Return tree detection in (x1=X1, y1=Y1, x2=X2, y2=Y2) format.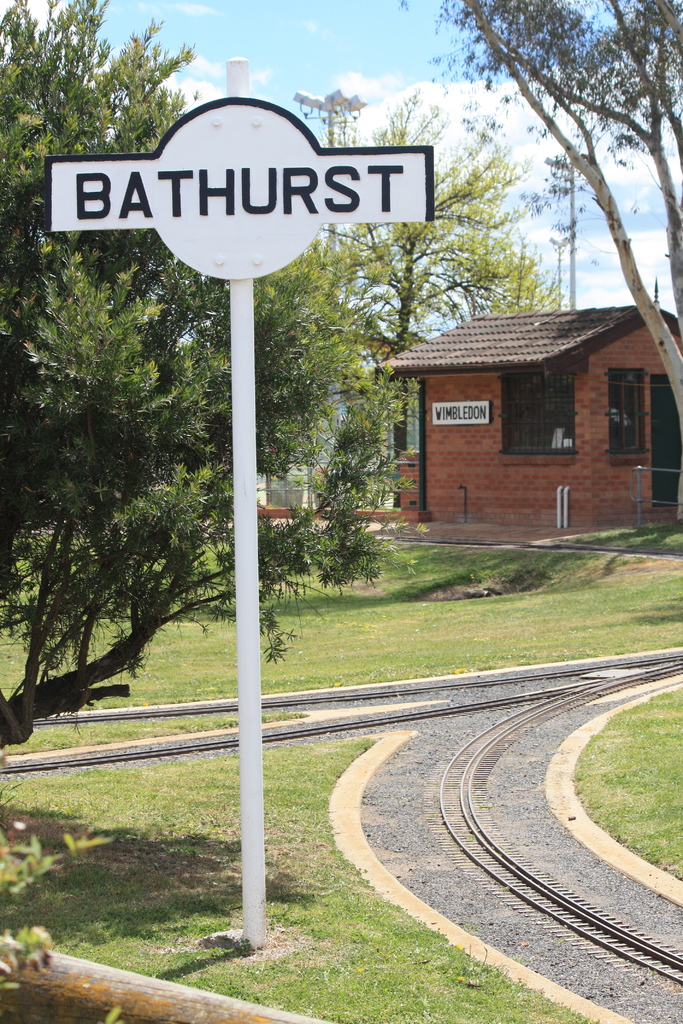
(x1=0, y1=0, x2=418, y2=748).
